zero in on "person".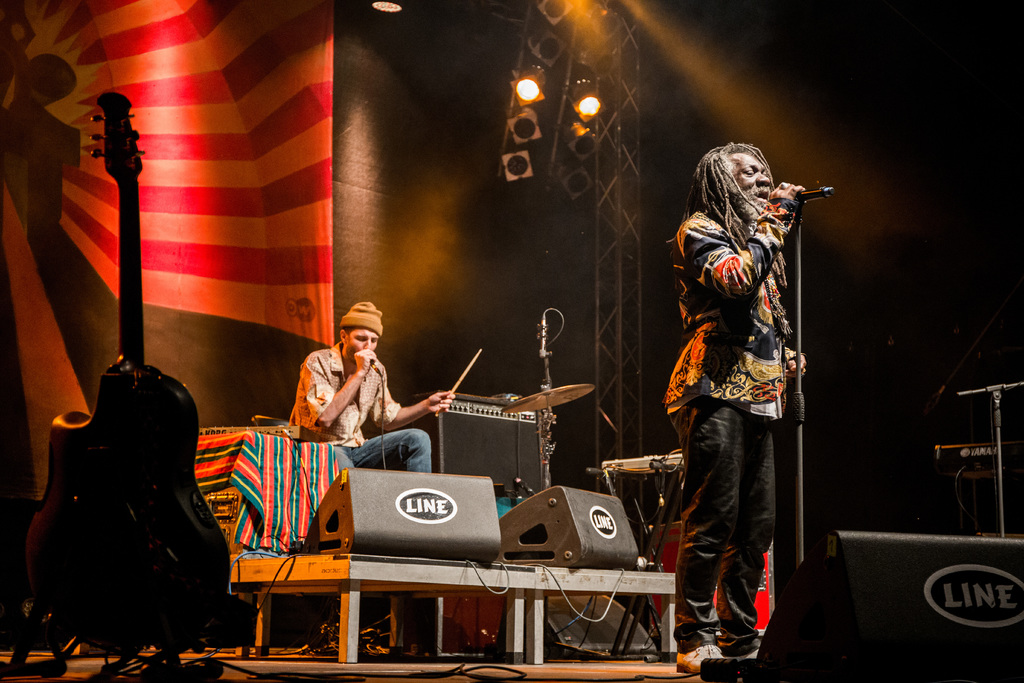
Zeroed in: (285,300,455,470).
